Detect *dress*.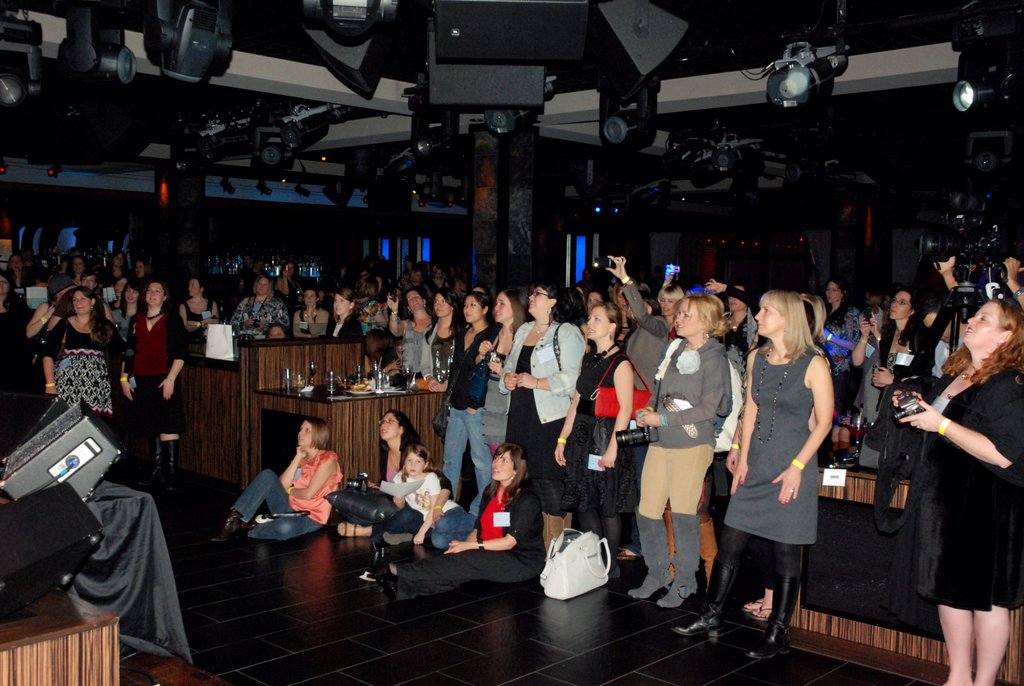
Detected at (56, 319, 110, 427).
